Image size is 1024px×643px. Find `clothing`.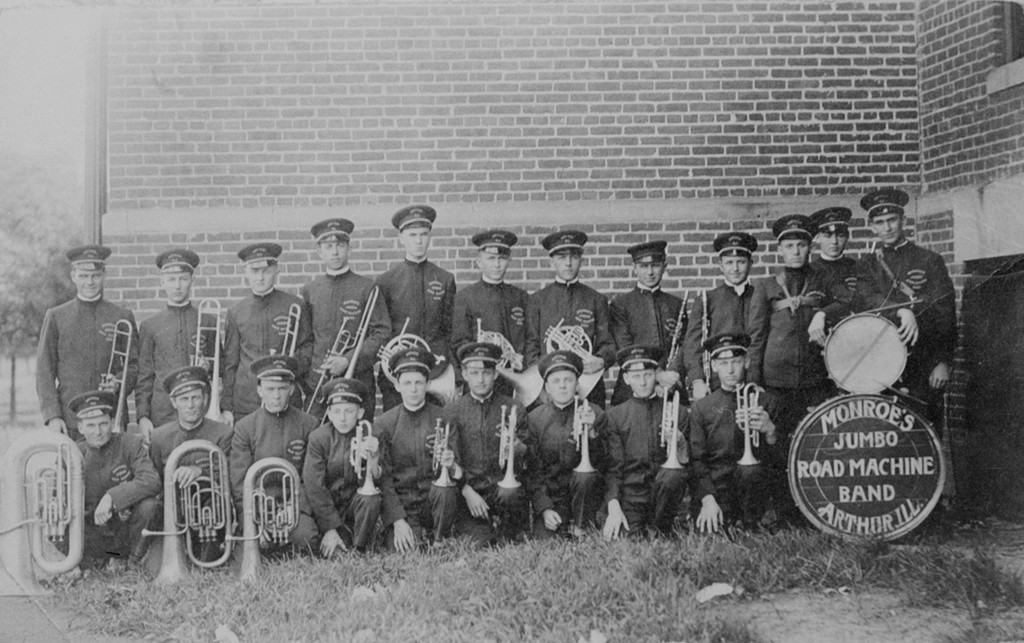
<bbox>229, 395, 326, 559</bbox>.
